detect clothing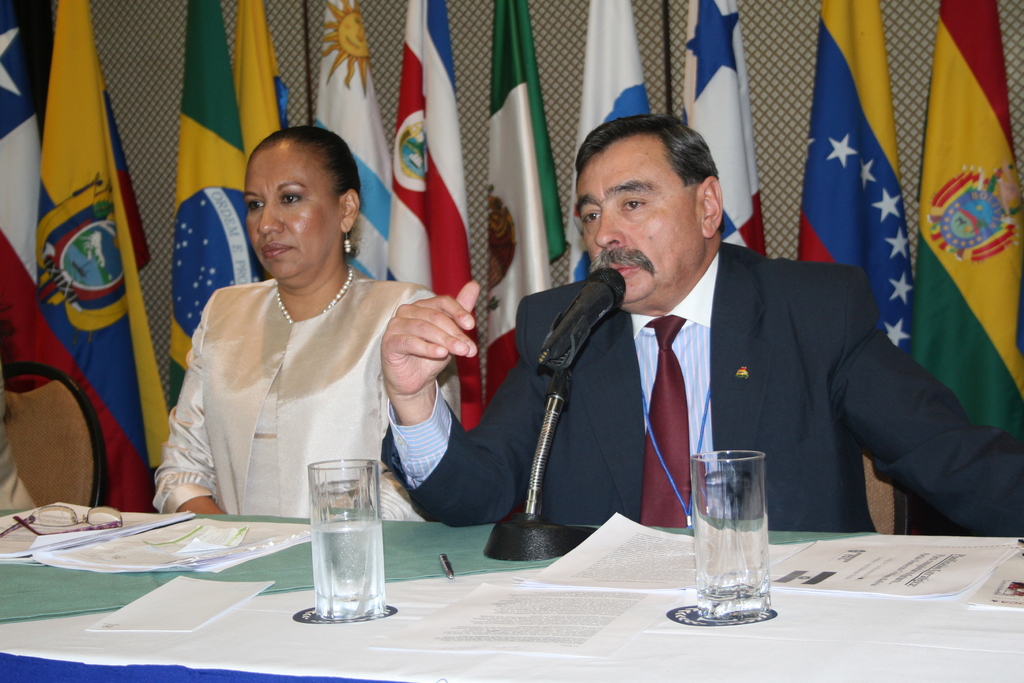
<region>0, 440, 38, 513</region>
